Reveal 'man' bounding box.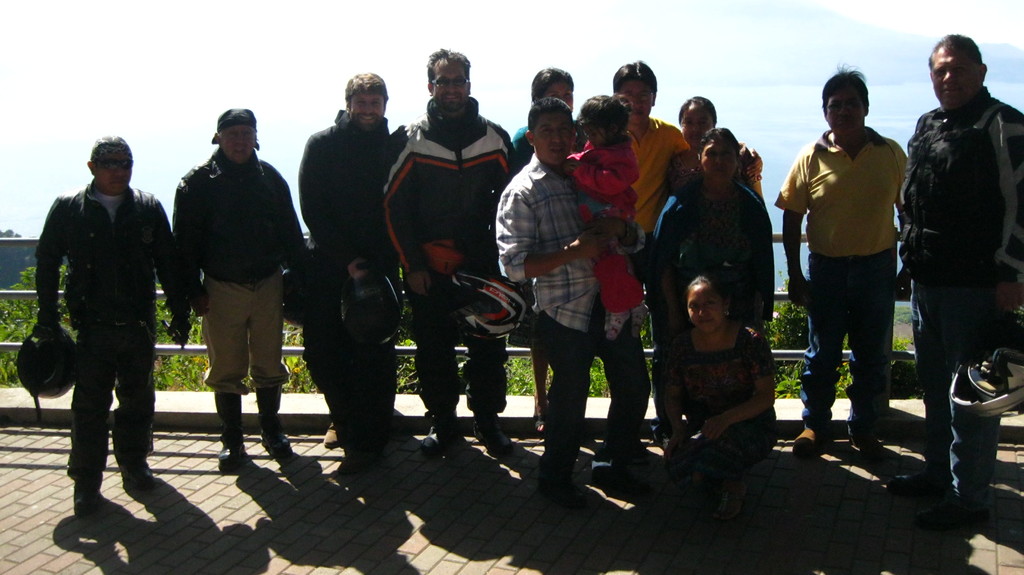
Revealed: 906,29,1023,522.
